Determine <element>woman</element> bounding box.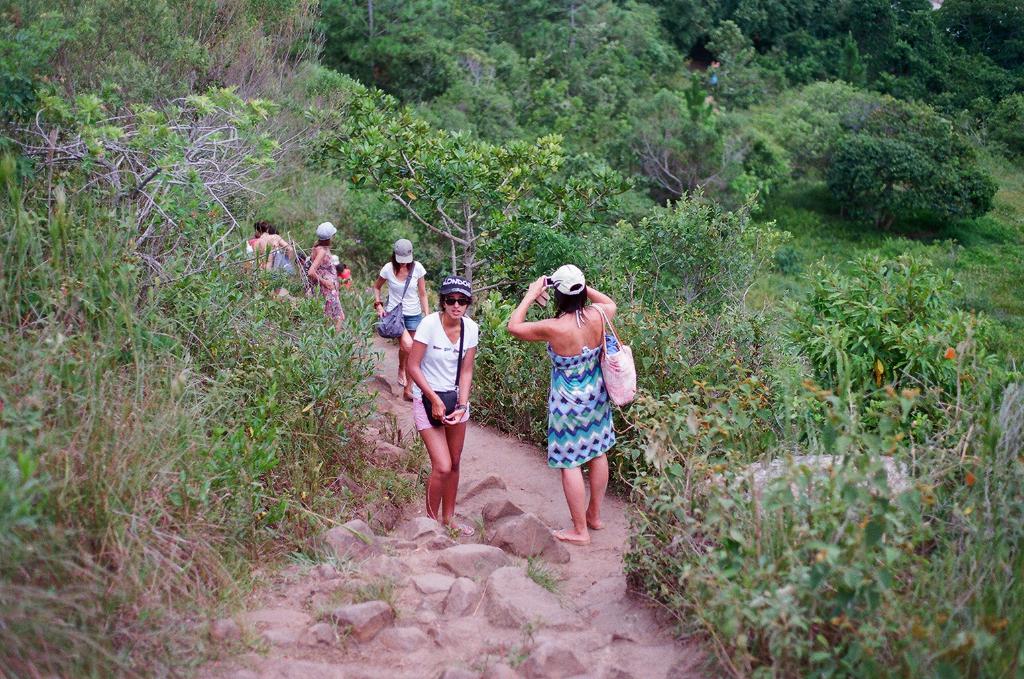
Determined: bbox(372, 237, 431, 408).
